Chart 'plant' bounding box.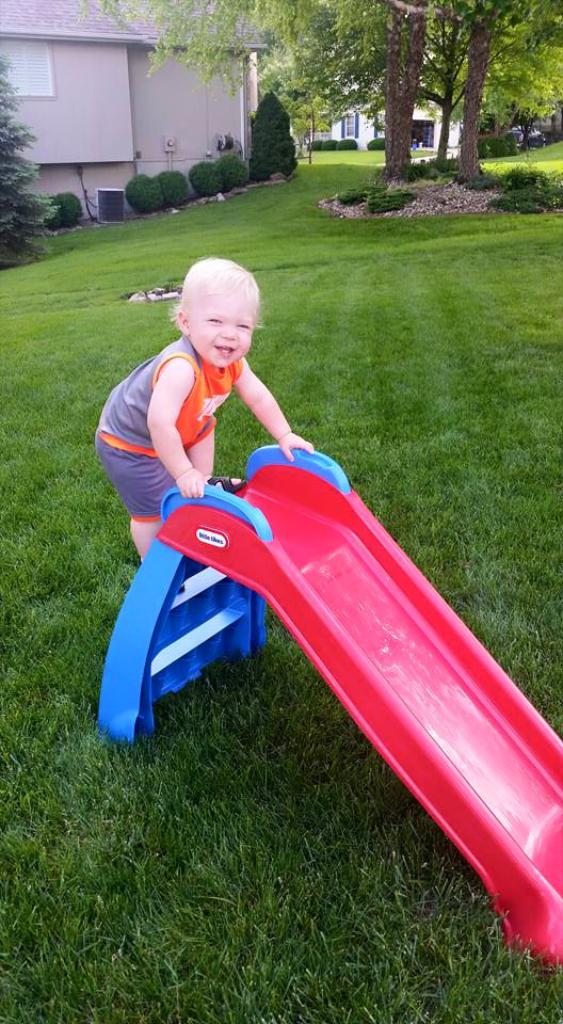
Charted: {"x1": 188, "y1": 153, "x2": 222, "y2": 198}.
